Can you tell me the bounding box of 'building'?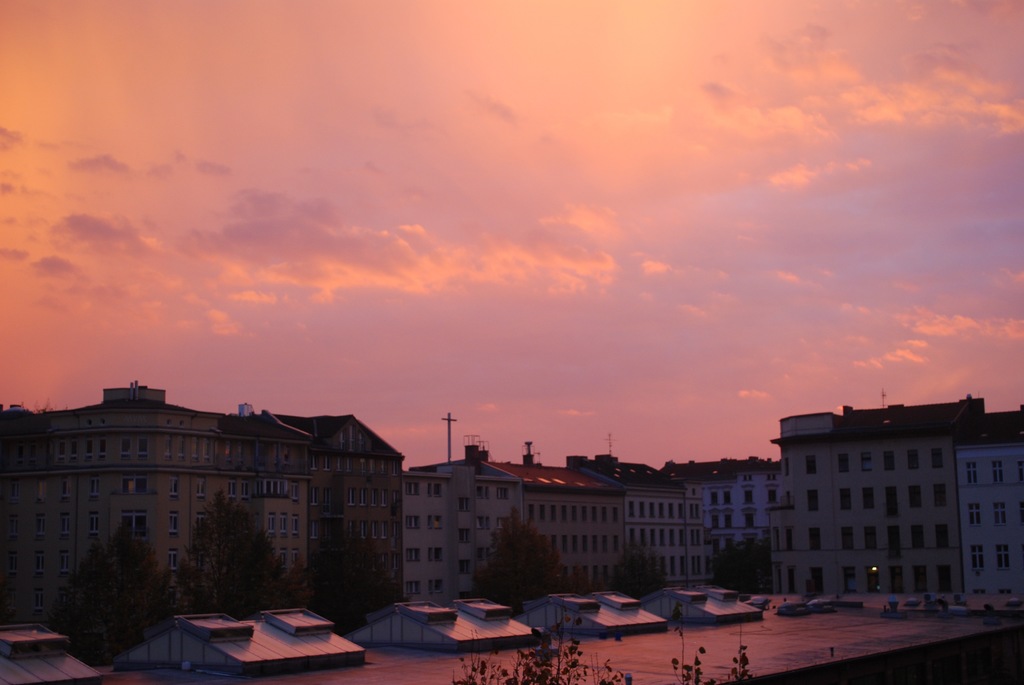
(left=945, top=404, right=1023, bottom=595).
